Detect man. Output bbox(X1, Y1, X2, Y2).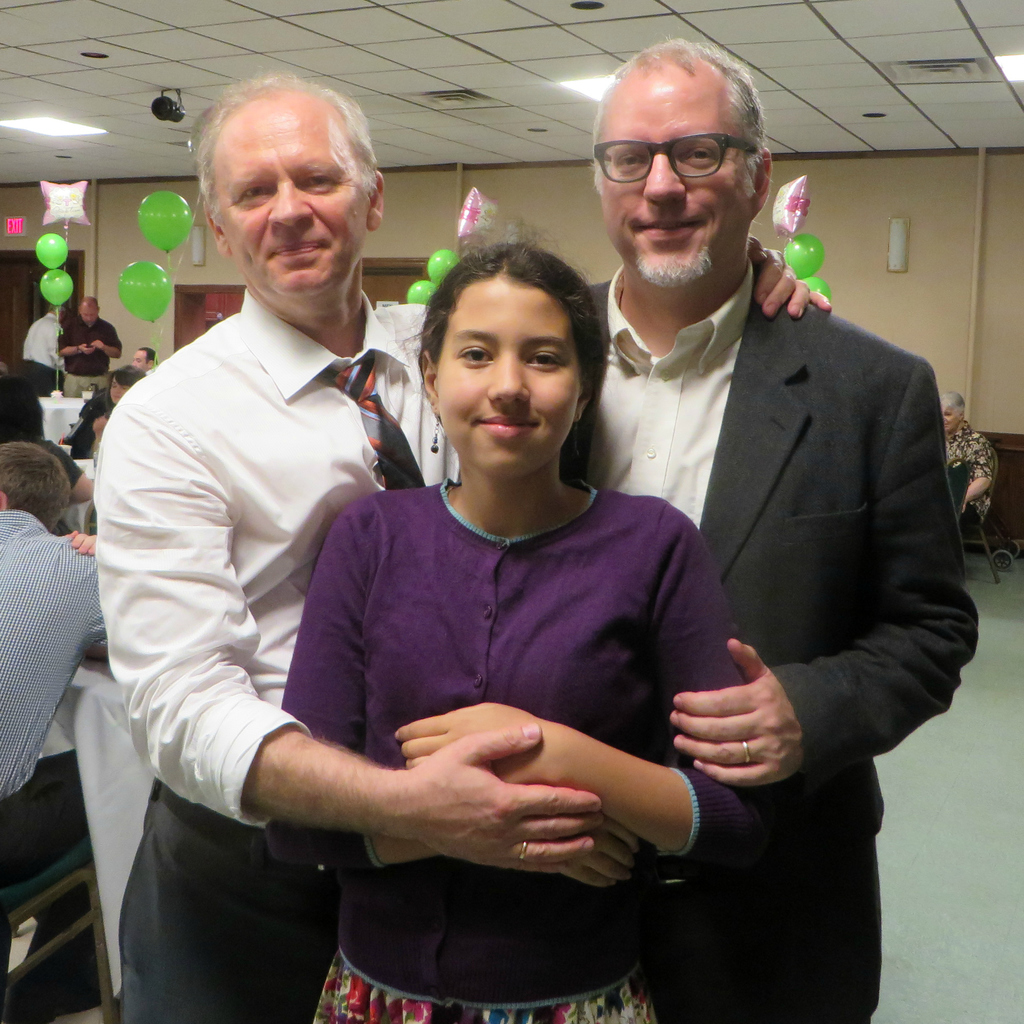
bbox(22, 302, 62, 425).
